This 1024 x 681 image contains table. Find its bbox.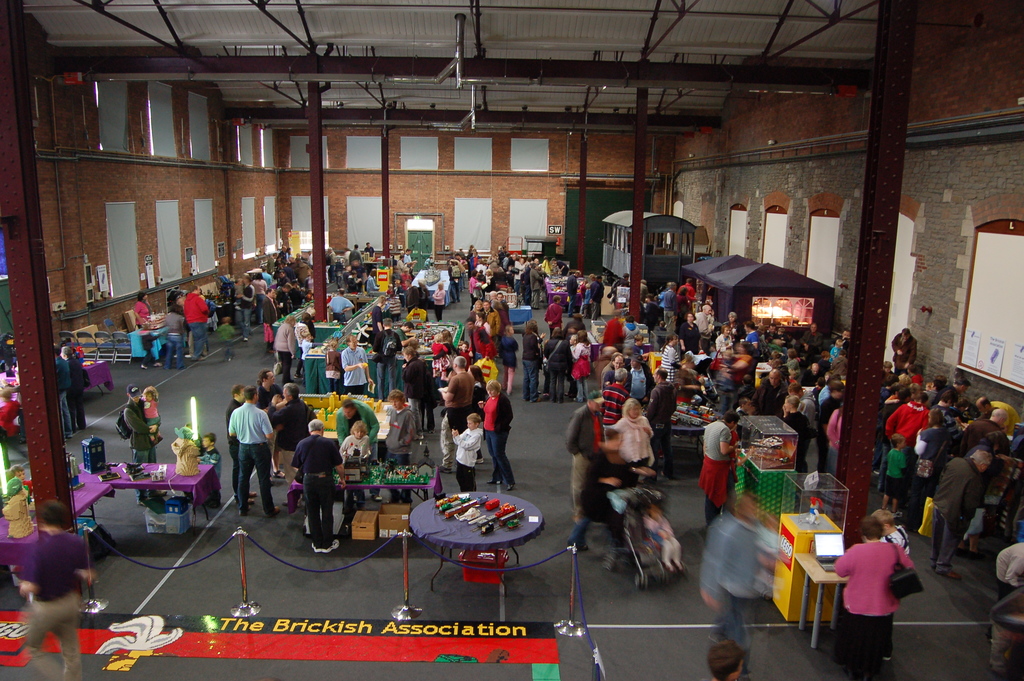
pyautogui.locateOnScreen(15, 453, 113, 548).
